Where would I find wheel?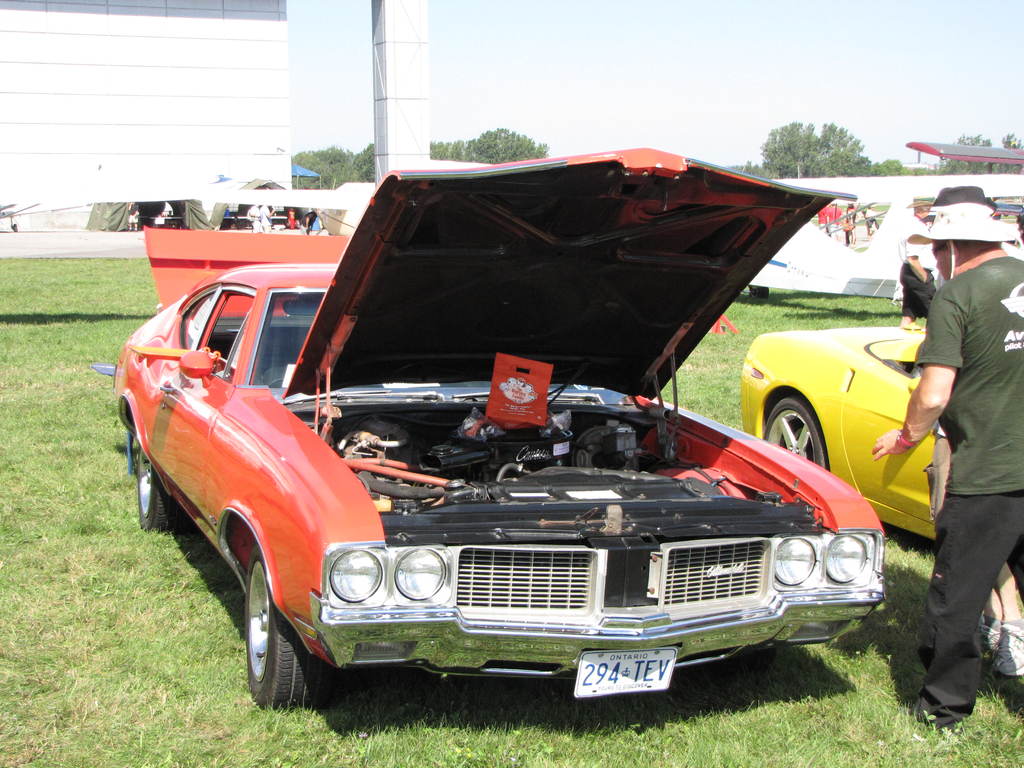
At <bbox>141, 445, 197, 534</bbox>.
